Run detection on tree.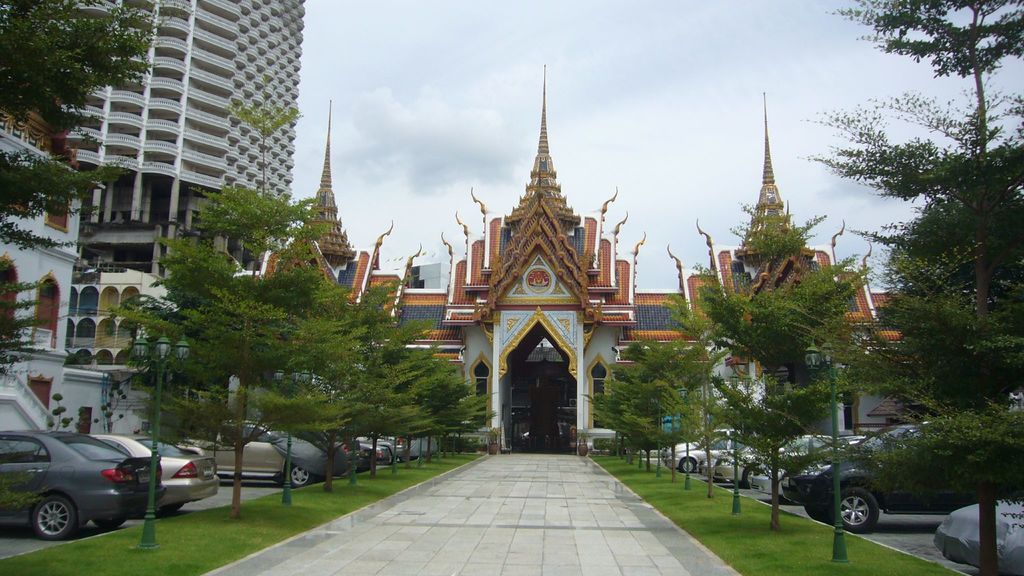
Result: (left=659, top=153, right=899, bottom=500).
